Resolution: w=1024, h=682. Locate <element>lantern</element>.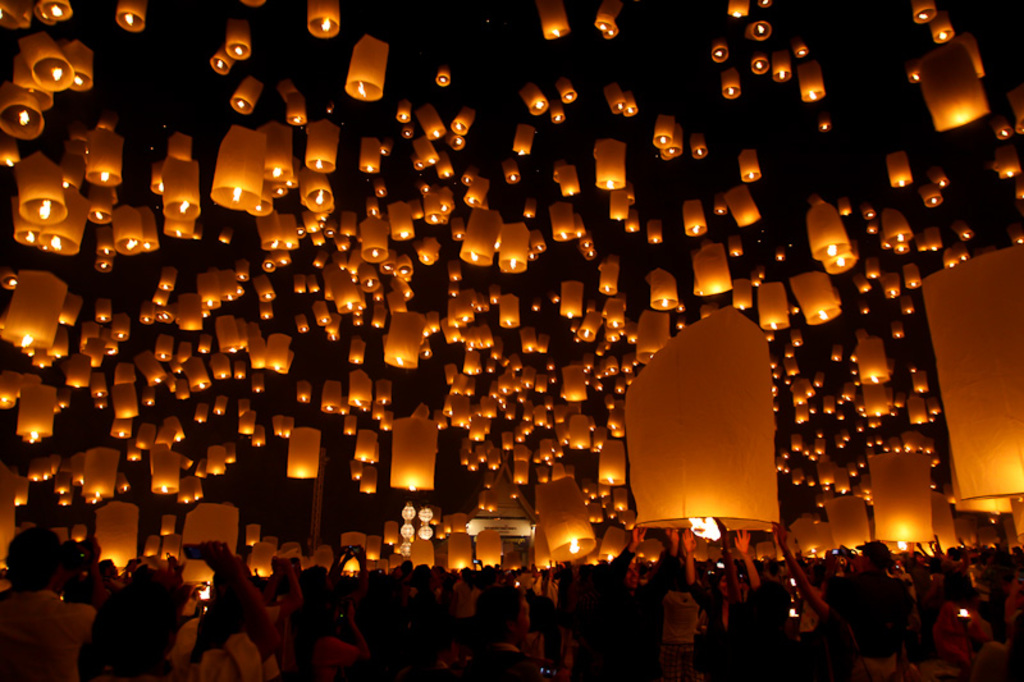
box(737, 150, 758, 177).
